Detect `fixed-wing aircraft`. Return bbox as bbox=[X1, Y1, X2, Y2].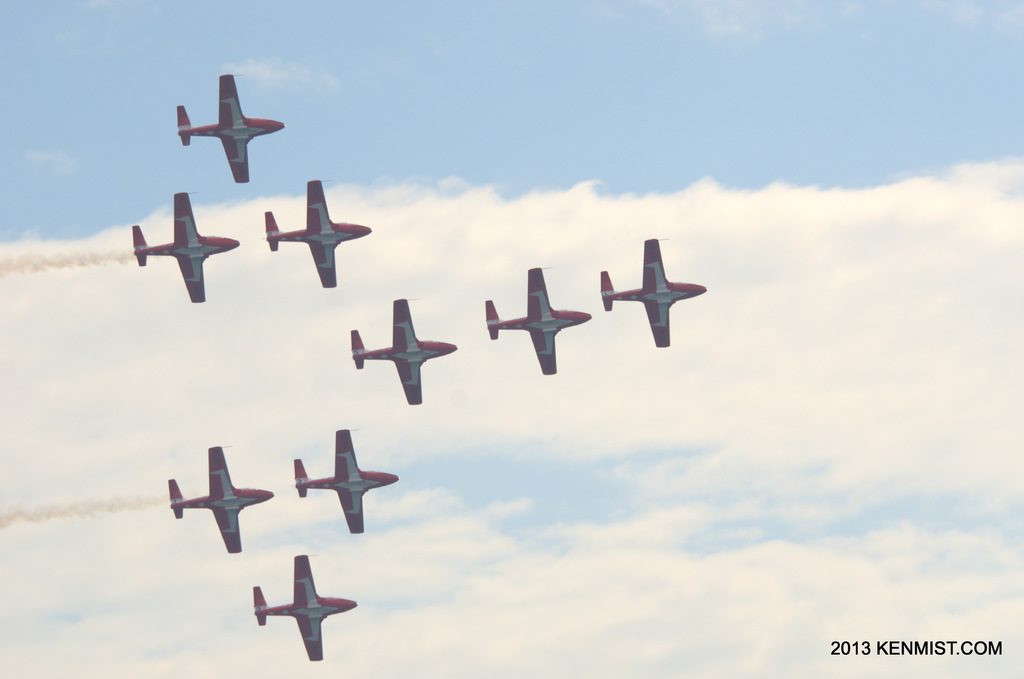
bbox=[172, 72, 283, 181].
